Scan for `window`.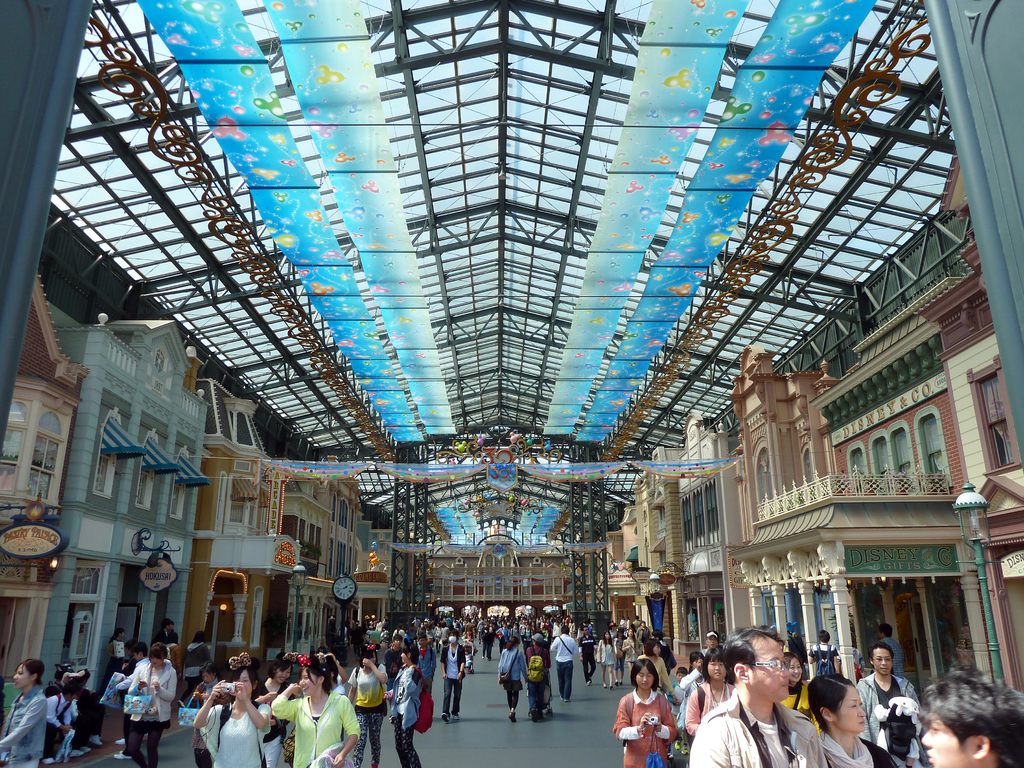
Scan result: rect(229, 477, 254, 528).
